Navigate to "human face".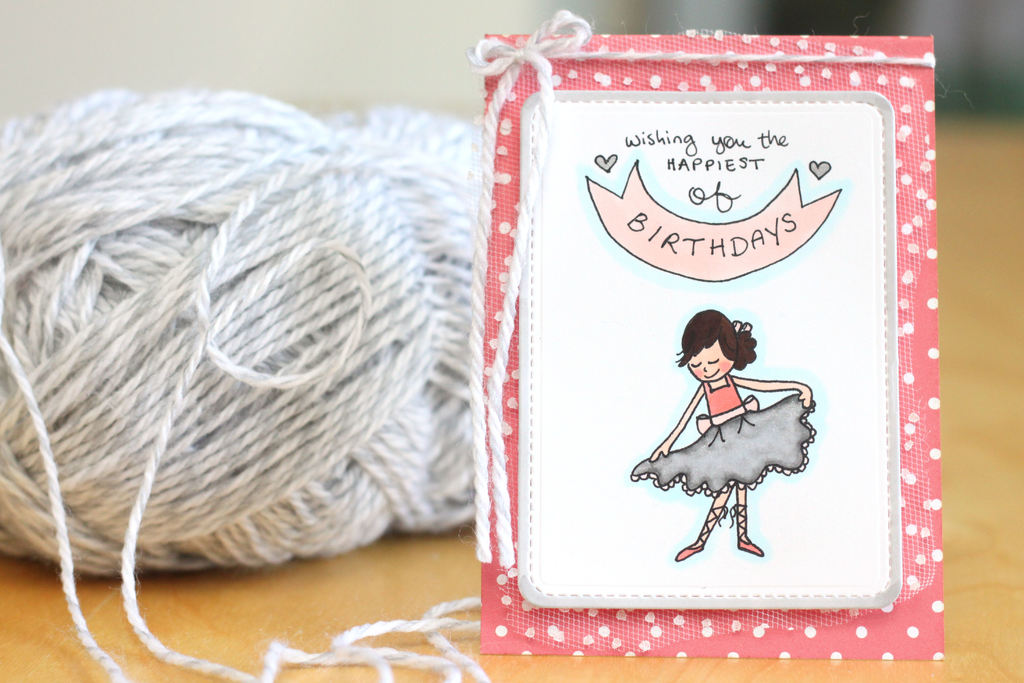
Navigation target: (x1=689, y1=339, x2=730, y2=379).
